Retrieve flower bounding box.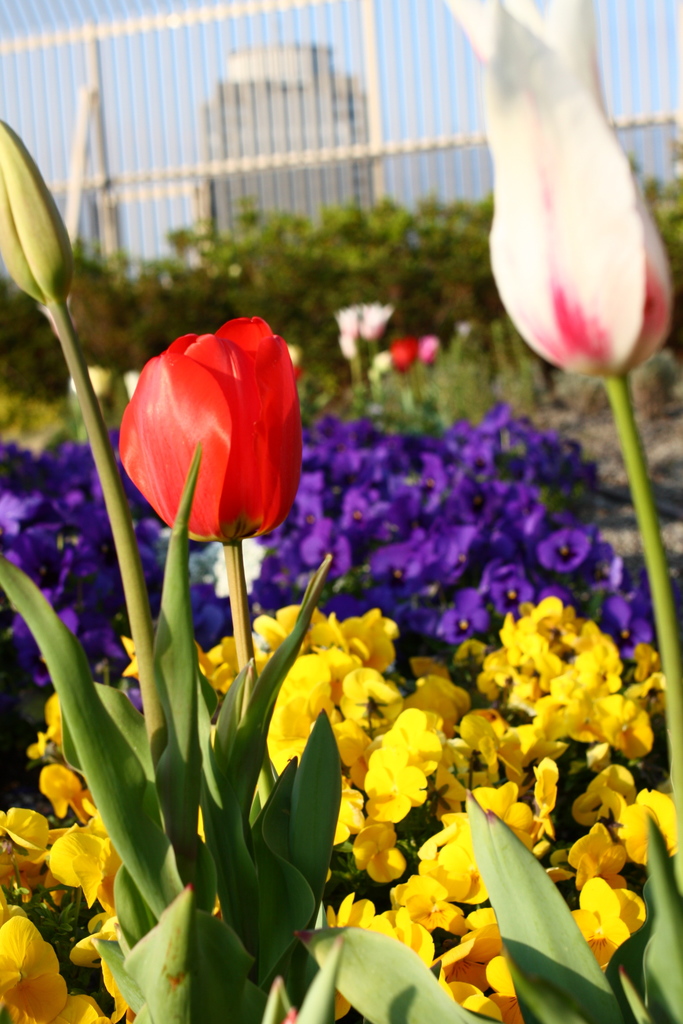
Bounding box: (443, 0, 678, 379).
